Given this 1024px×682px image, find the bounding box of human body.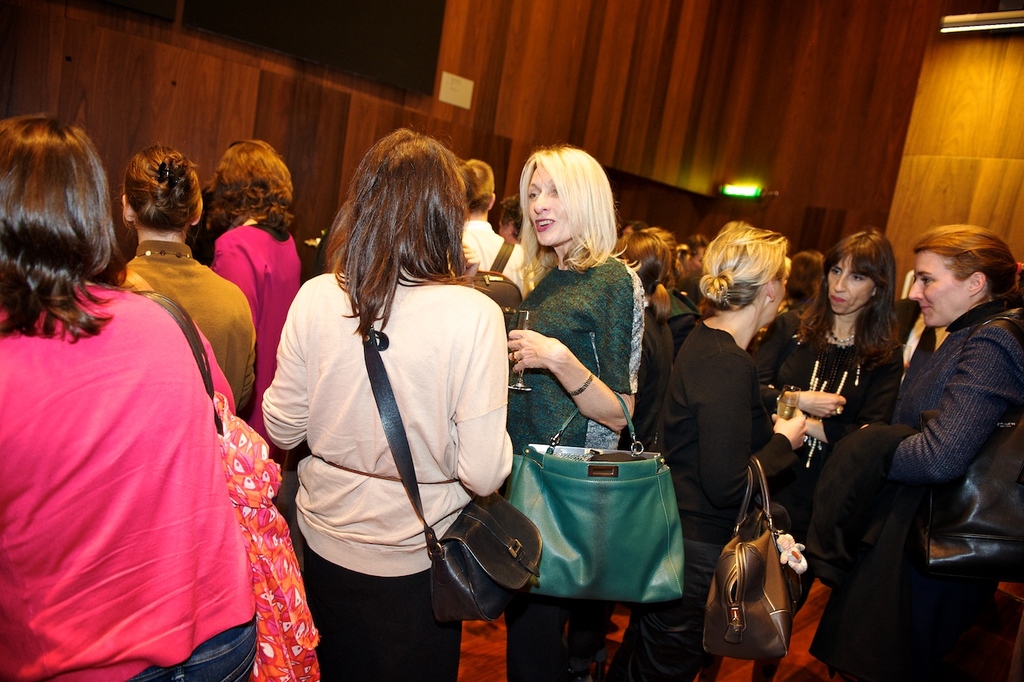
[left=856, top=206, right=1007, bottom=677].
